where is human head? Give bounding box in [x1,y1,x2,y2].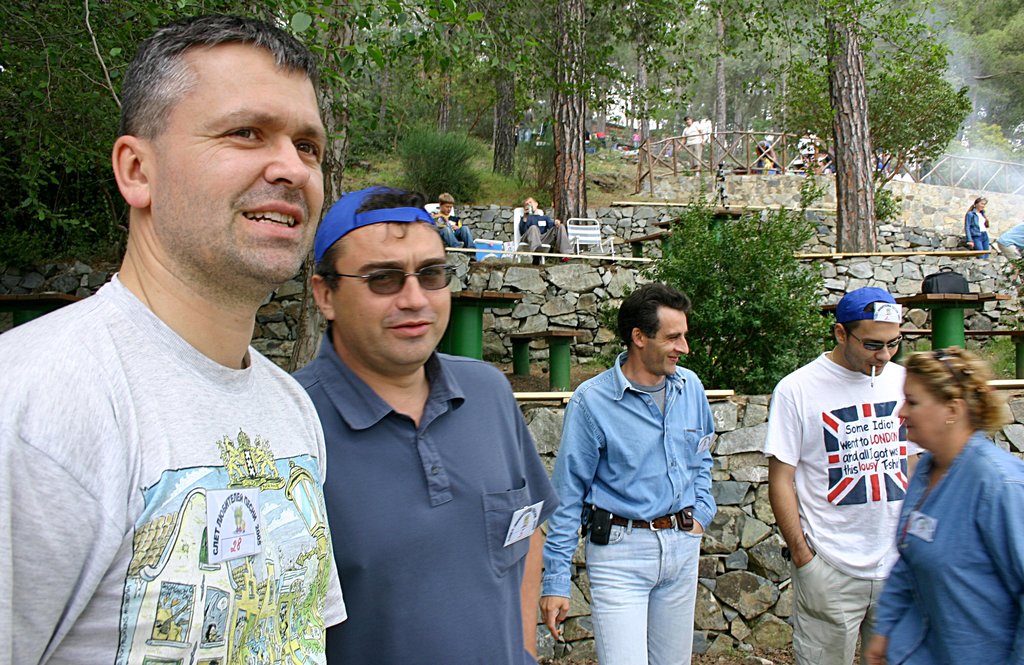
[969,195,988,211].
